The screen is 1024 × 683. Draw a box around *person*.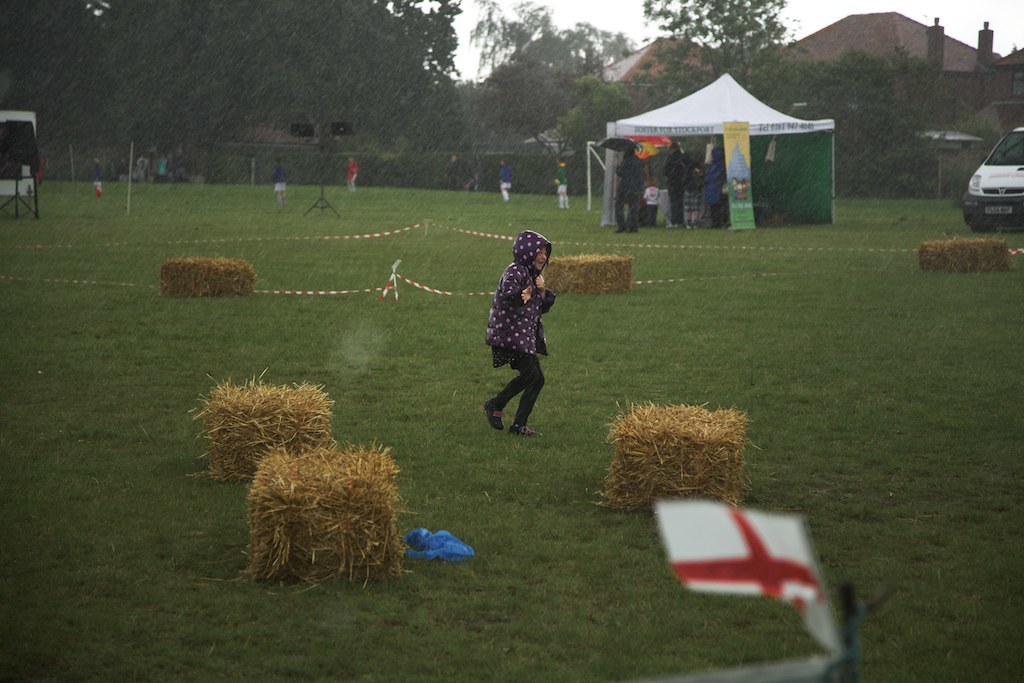
box=[554, 155, 570, 209].
